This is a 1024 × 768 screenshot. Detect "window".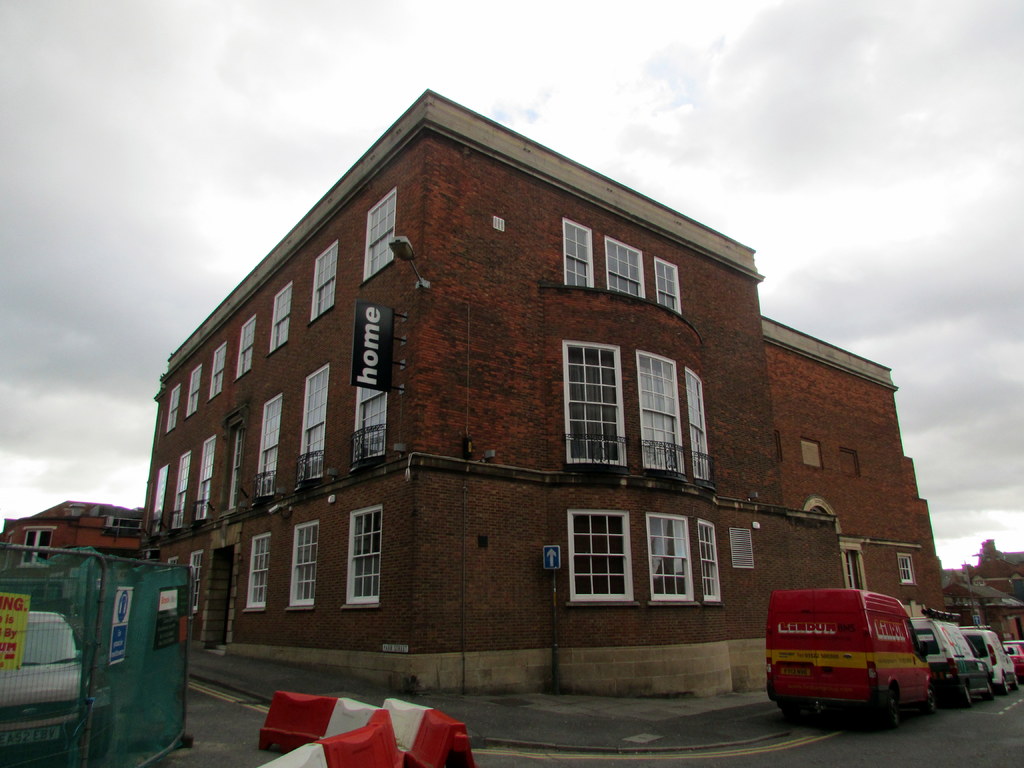
296,367,333,484.
